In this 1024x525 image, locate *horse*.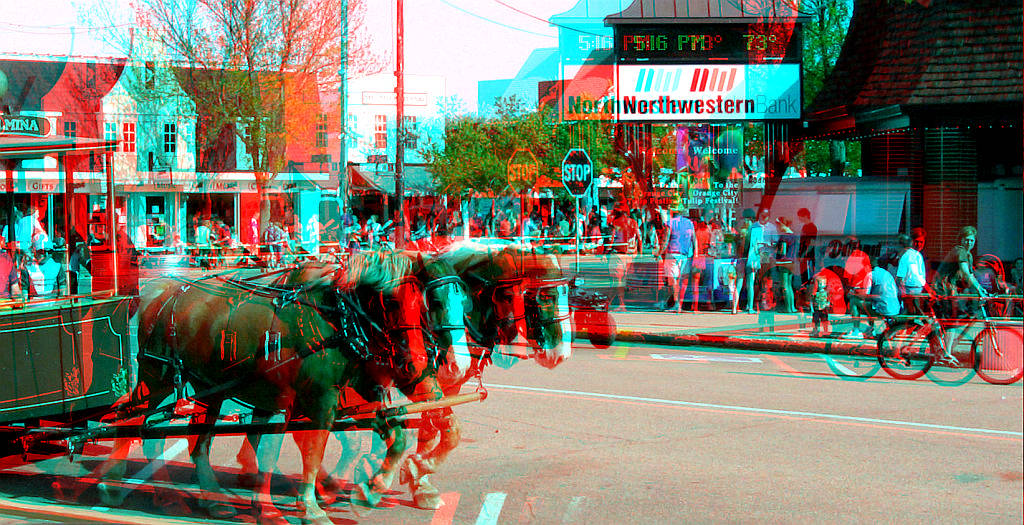
Bounding box: [244,246,578,511].
